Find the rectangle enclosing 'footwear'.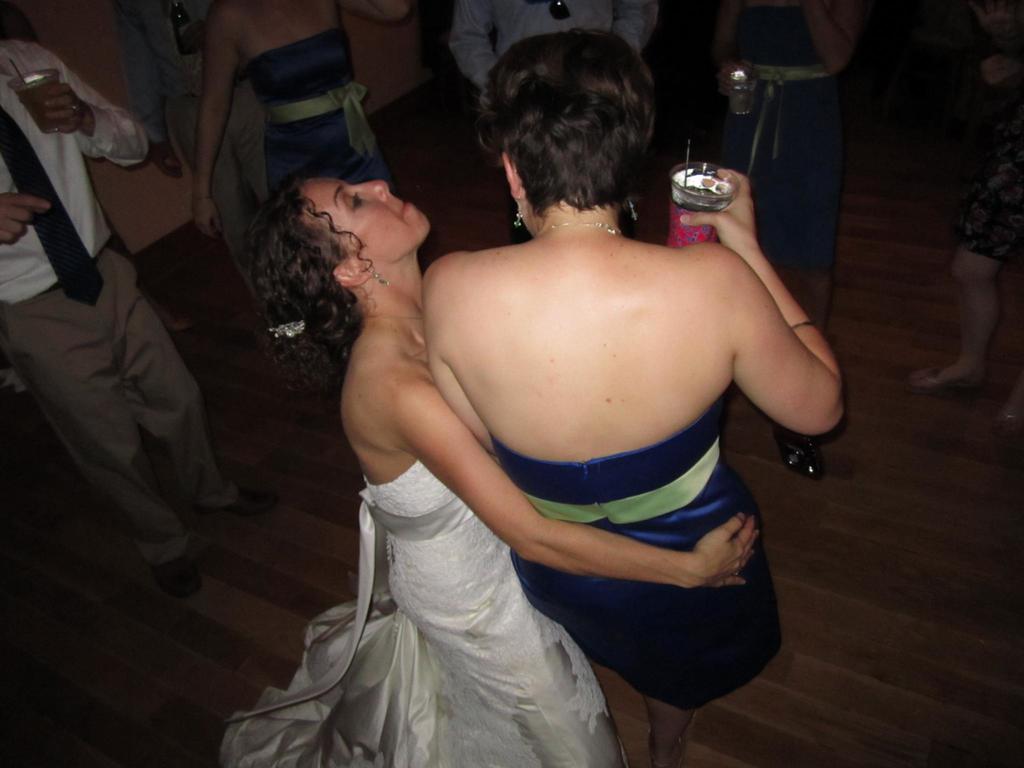
[x1=144, y1=543, x2=208, y2=595].
